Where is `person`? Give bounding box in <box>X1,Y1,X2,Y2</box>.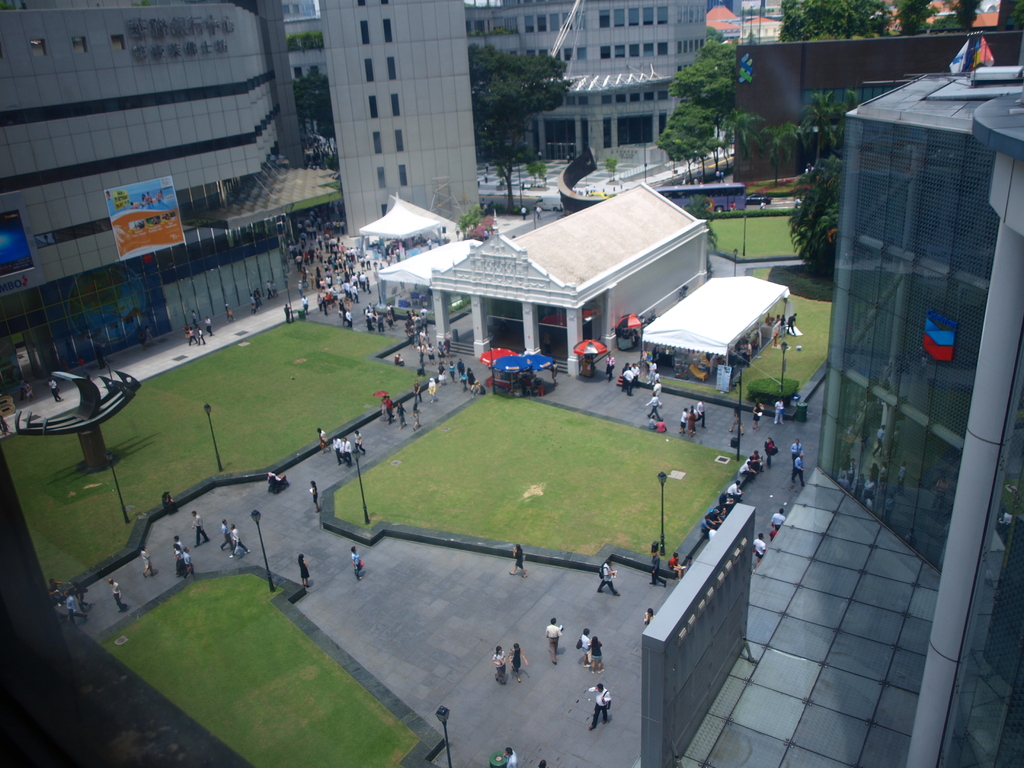
<box>753,536,764,563</box>.
